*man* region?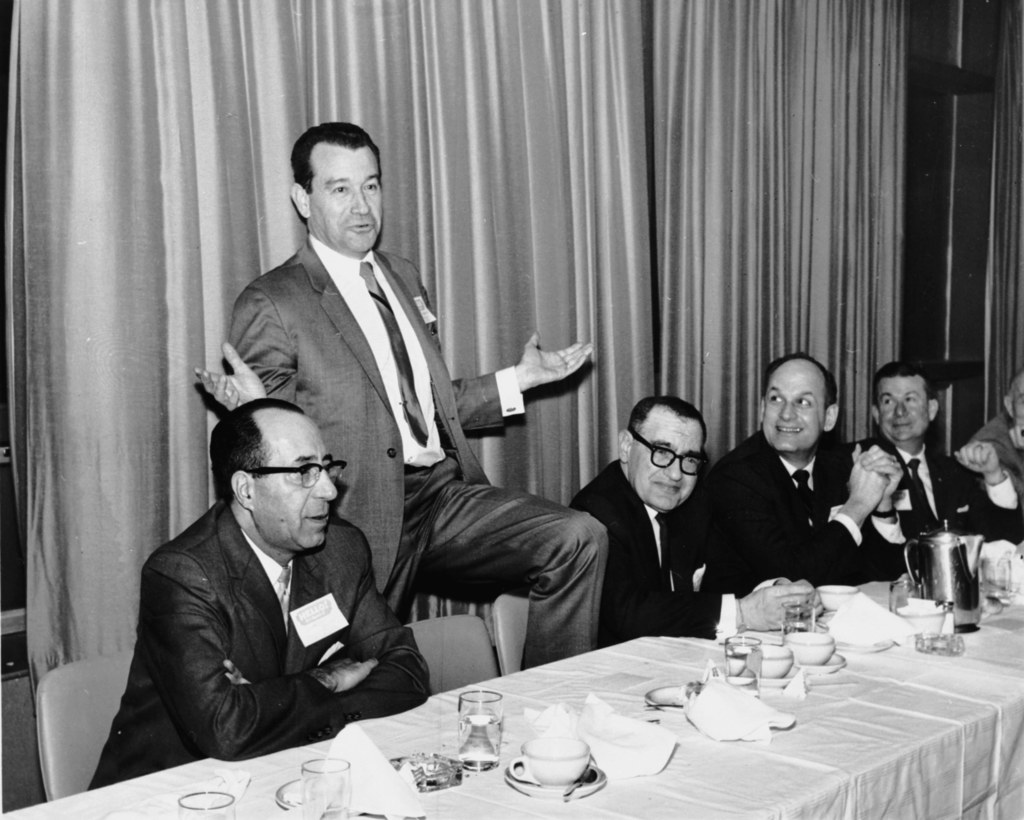
x1=84 y1=395 x2=433 y2=790
